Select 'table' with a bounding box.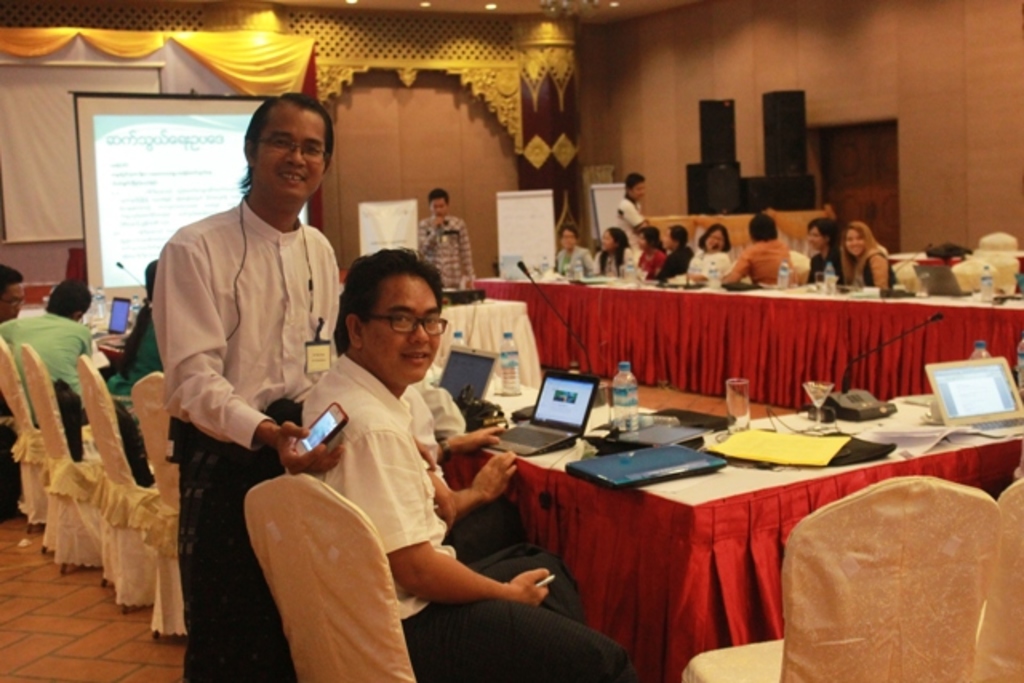
<box>469,280,1022,384</box>.
